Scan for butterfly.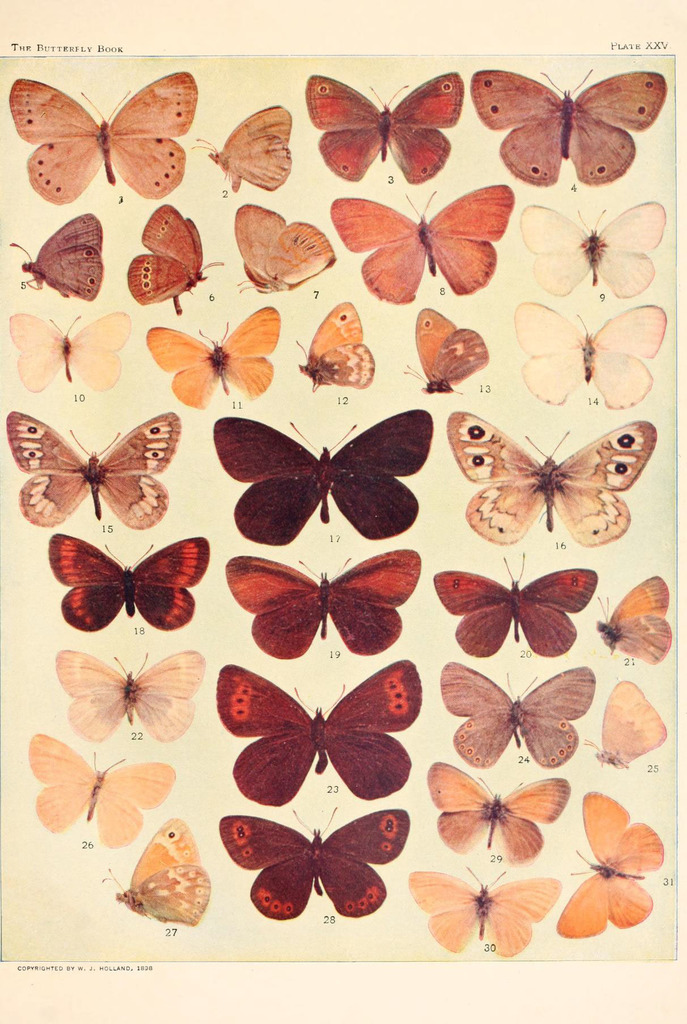
Scan result: x1=113 y1=192 x2=228 y2=326.
